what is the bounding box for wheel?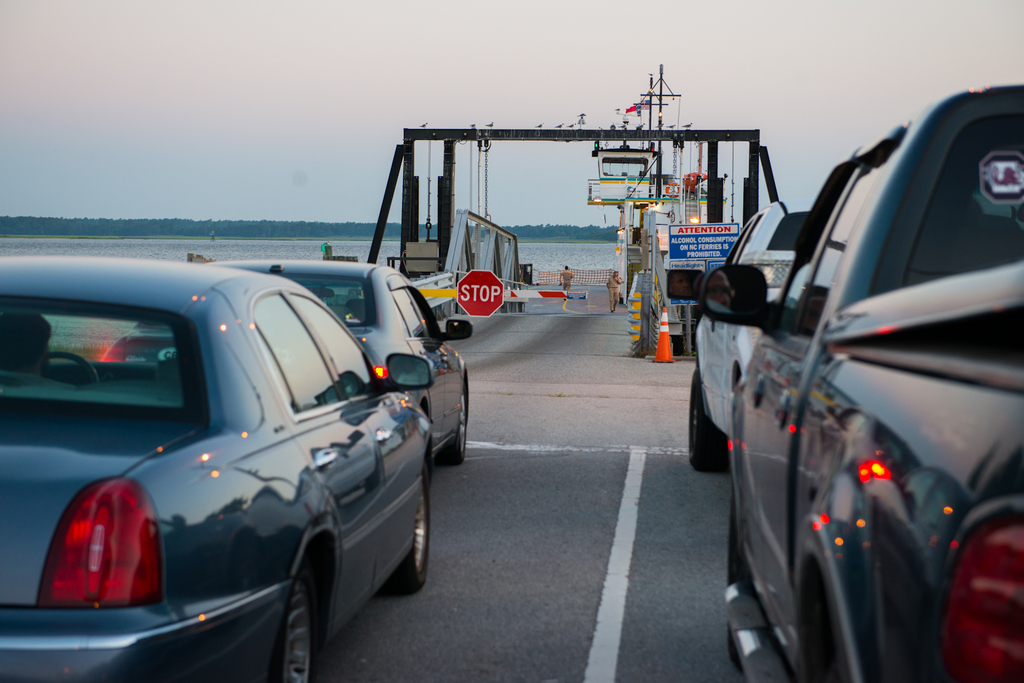
{"left": 440, "top": 383, "right": 471, "bottom": 467}.
